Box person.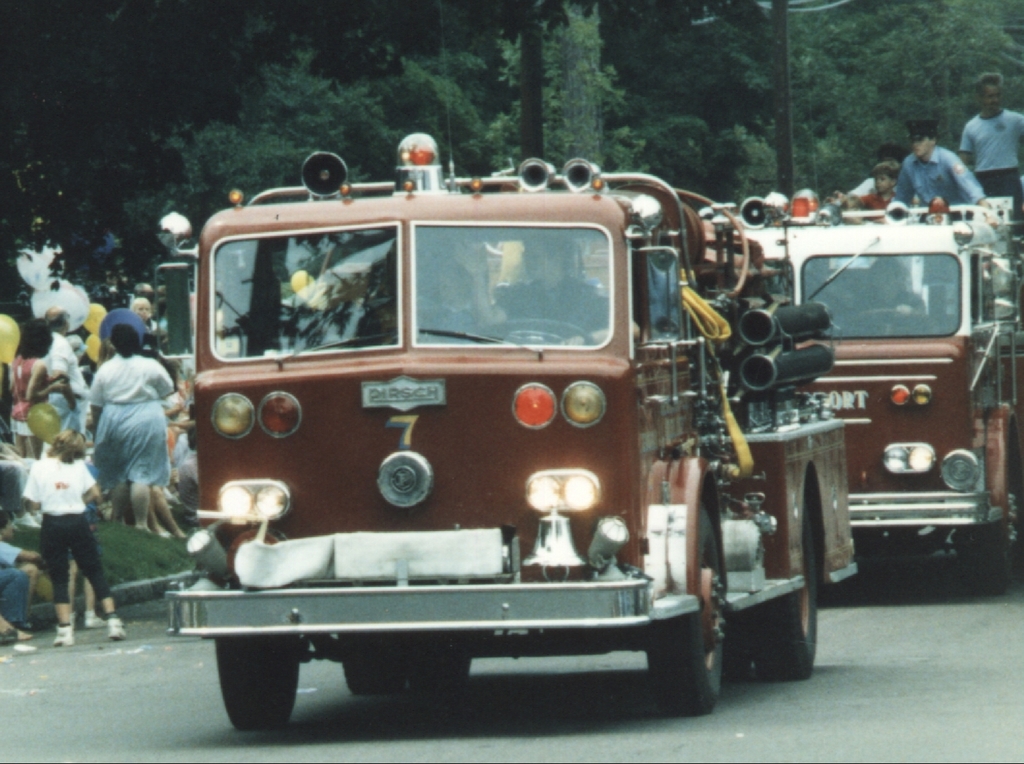
6, 318, 67, 461.
